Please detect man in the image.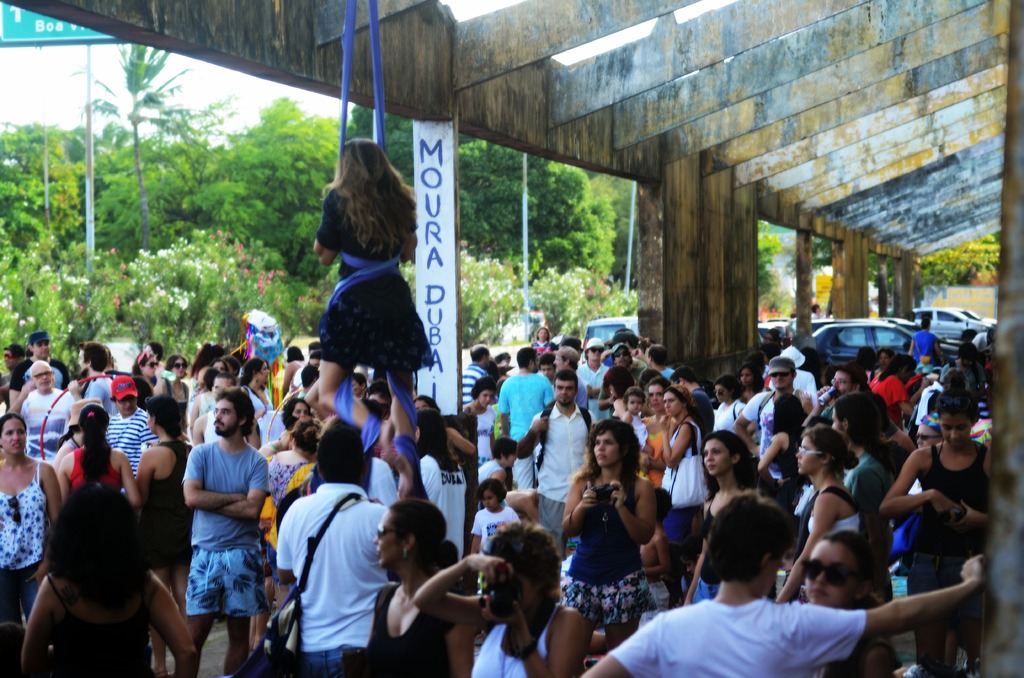
577, 341, 614, 423.
